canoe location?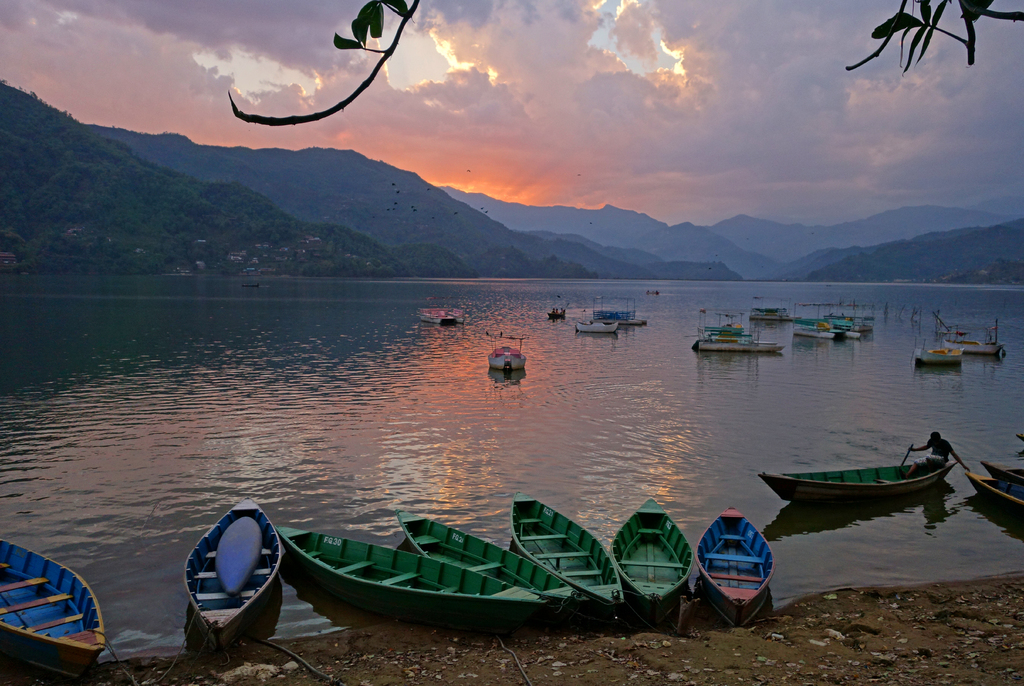
<region>398, 503, 583, 607</region>
